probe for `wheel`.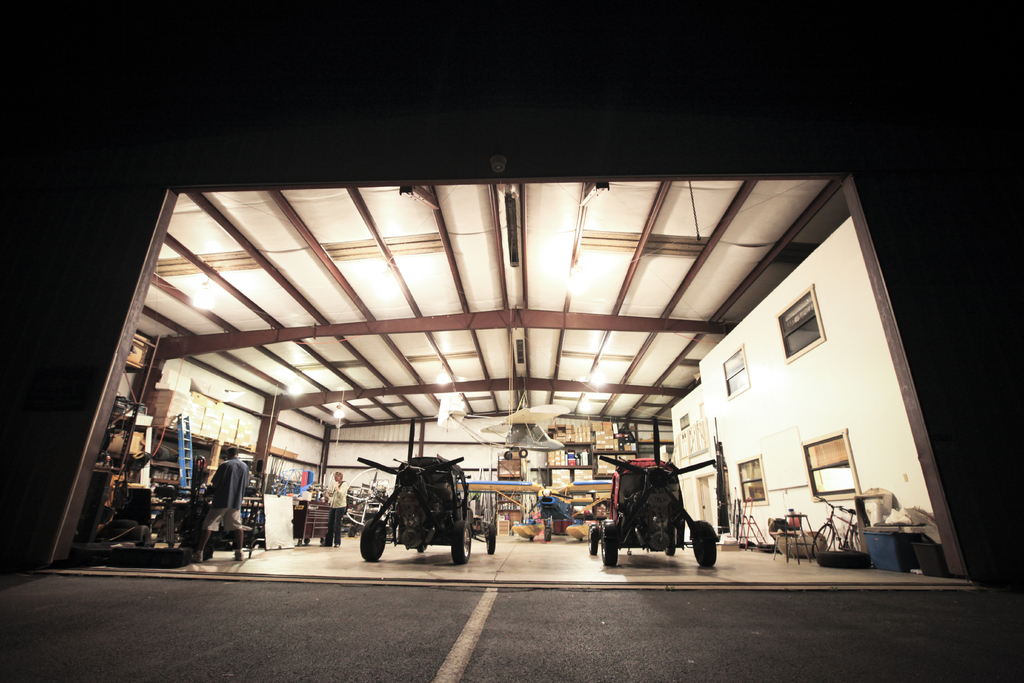
Probe result: box=[349, 525, 356, 536].
